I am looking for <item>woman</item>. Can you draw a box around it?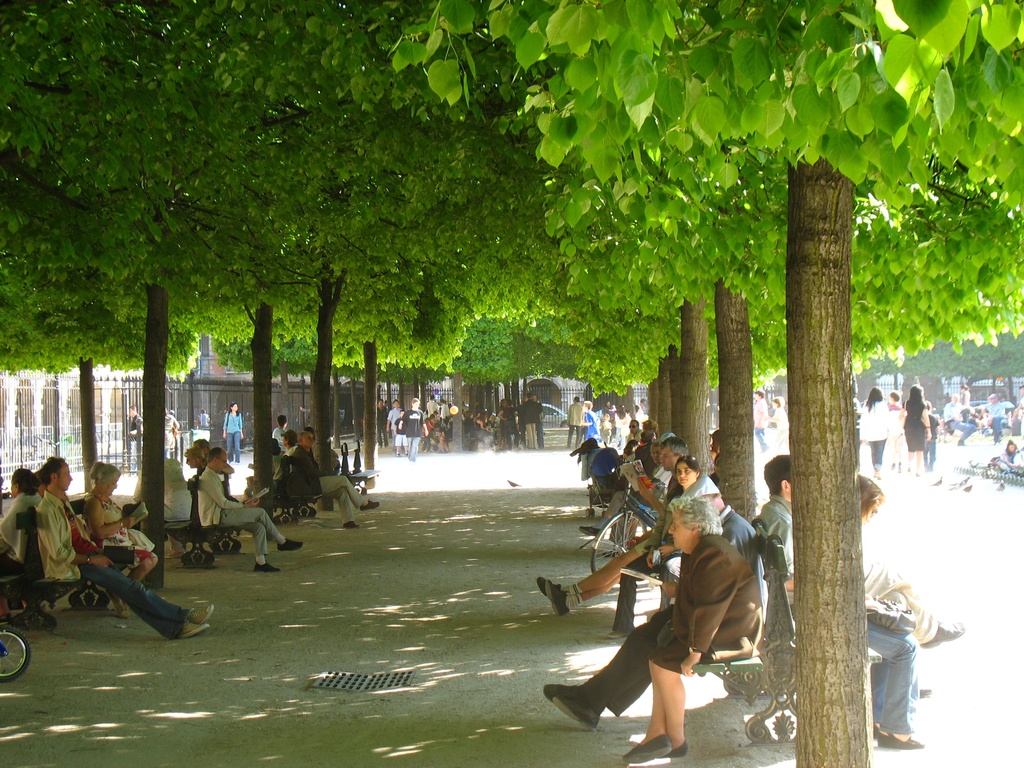
Sure, the bounding box is box(0, 465, 39, 601).
